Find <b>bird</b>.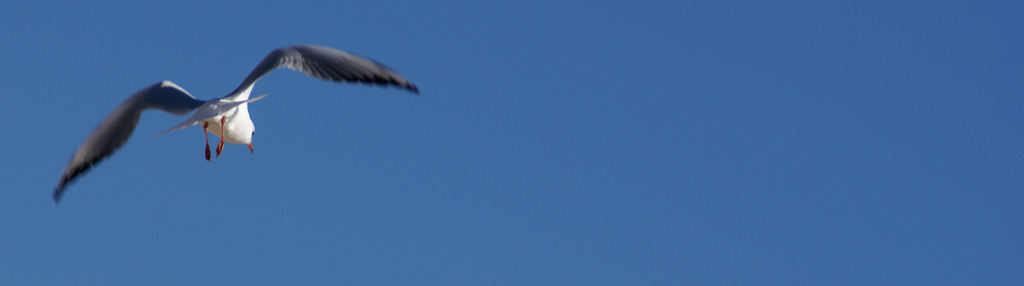
(x1=43, y1=42, x2=429, y2=209).
